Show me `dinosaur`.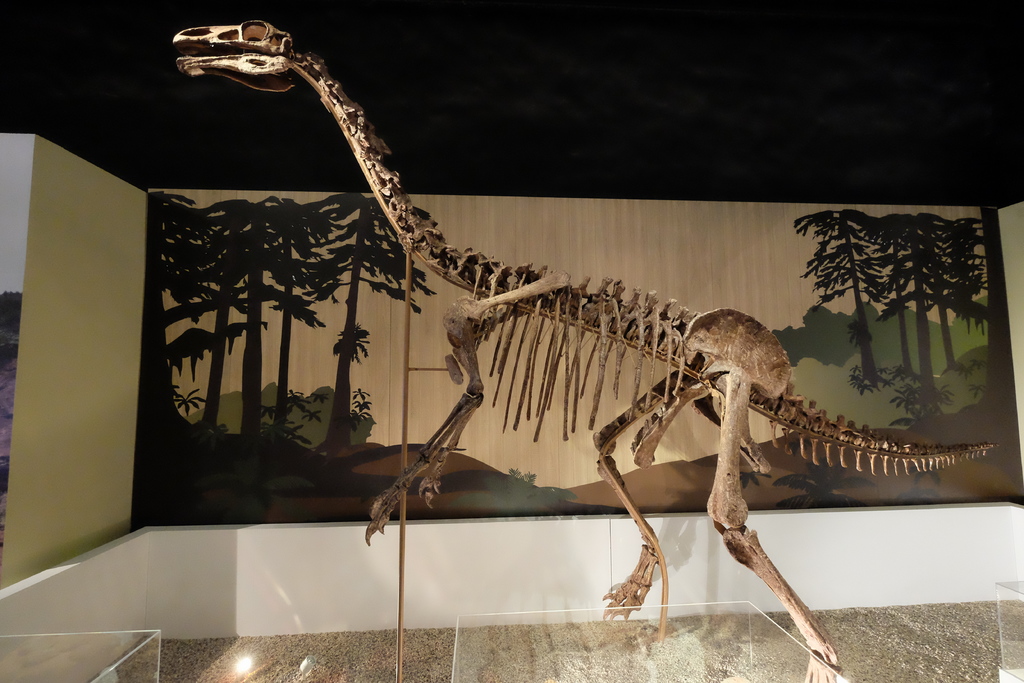
`dinosaur` is here: 172/21/1000/682.
